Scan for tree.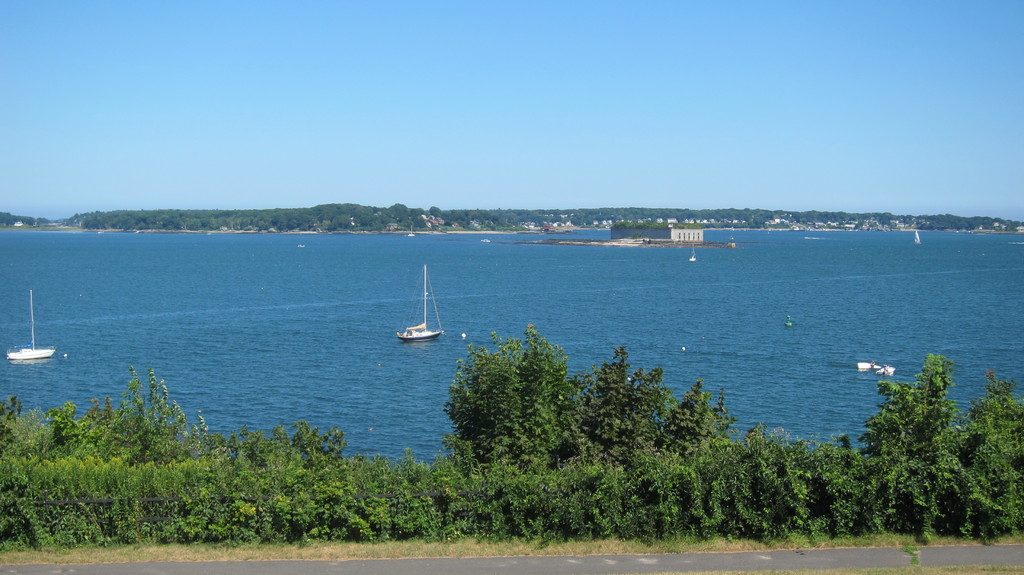
Scan result: <box>861,338,992,526</box>.
